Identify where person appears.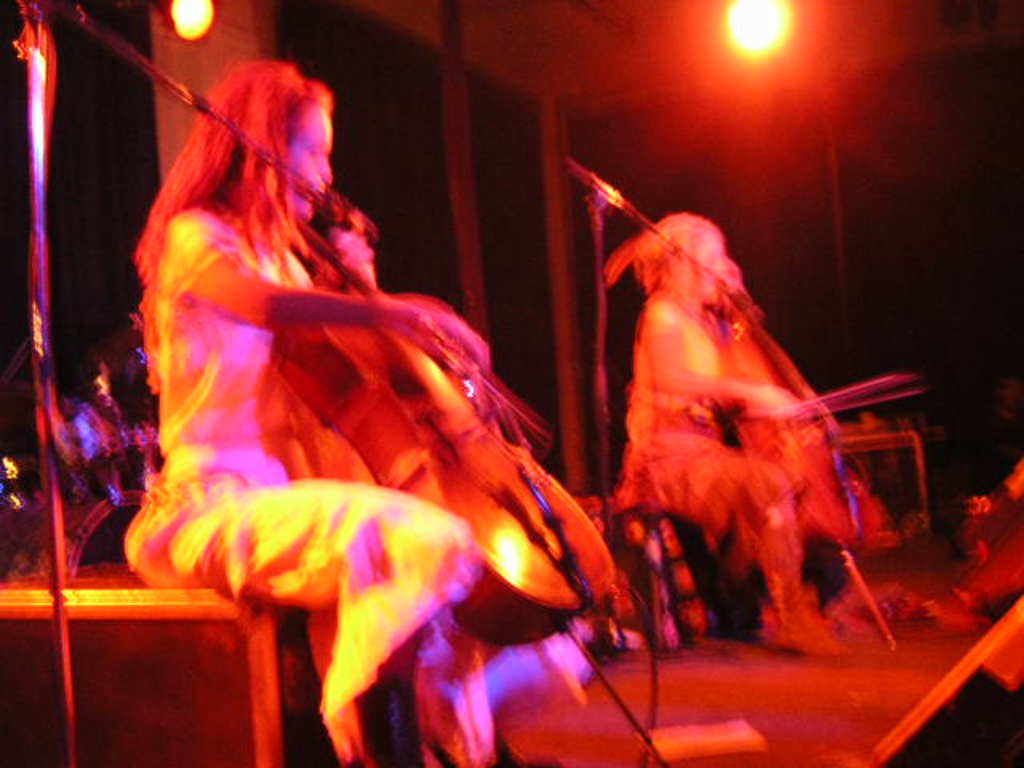
Appears at x1=118 y1=56 x2=517 y2=766.
